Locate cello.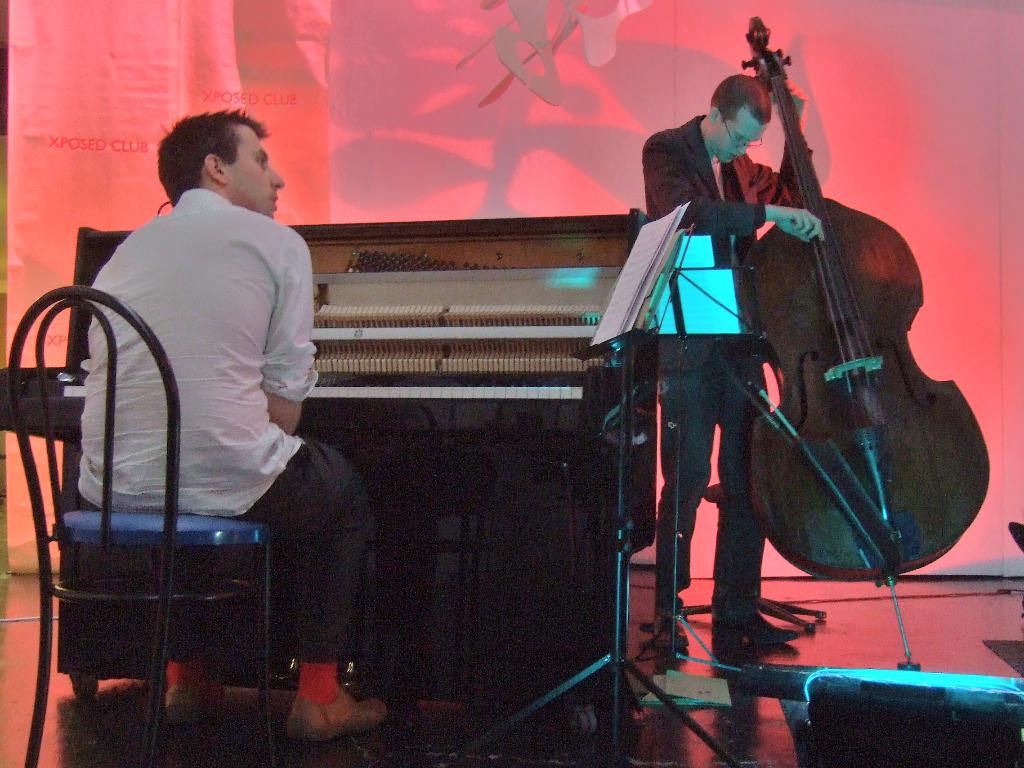
Bounding box: Rect(751, 9, 1009, 590).
